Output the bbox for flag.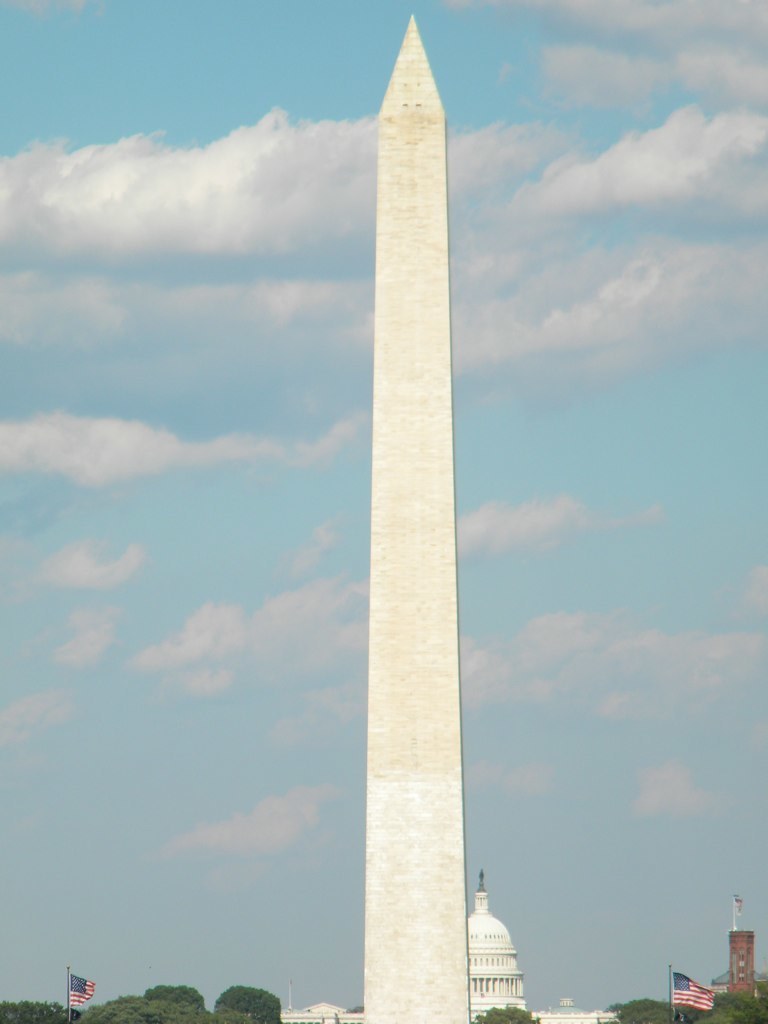
box=[65, 970, 97, 1012].
